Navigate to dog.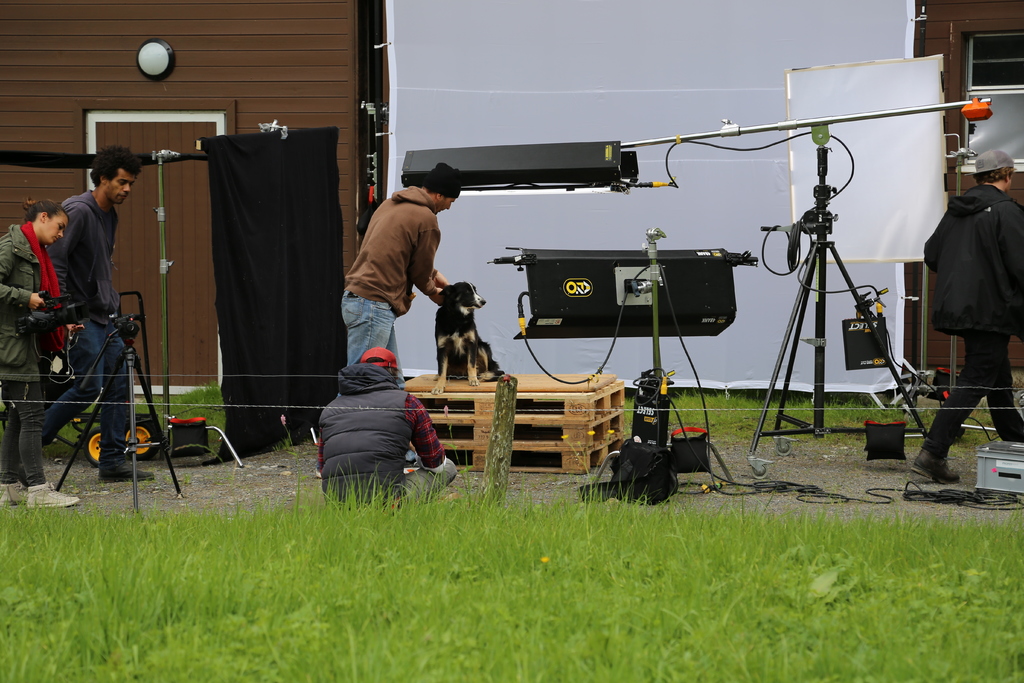
Navigation target: (left=430, top=279, right=505, bottom=393).
